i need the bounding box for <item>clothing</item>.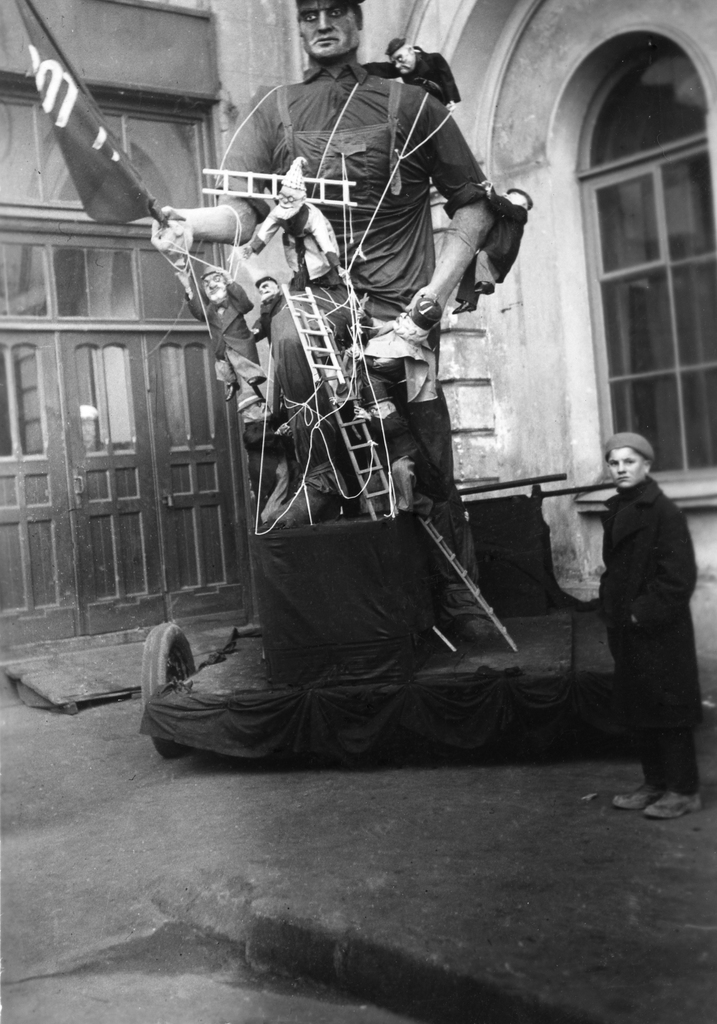
Here it is: l=572, t=440, r=712, b=776.
